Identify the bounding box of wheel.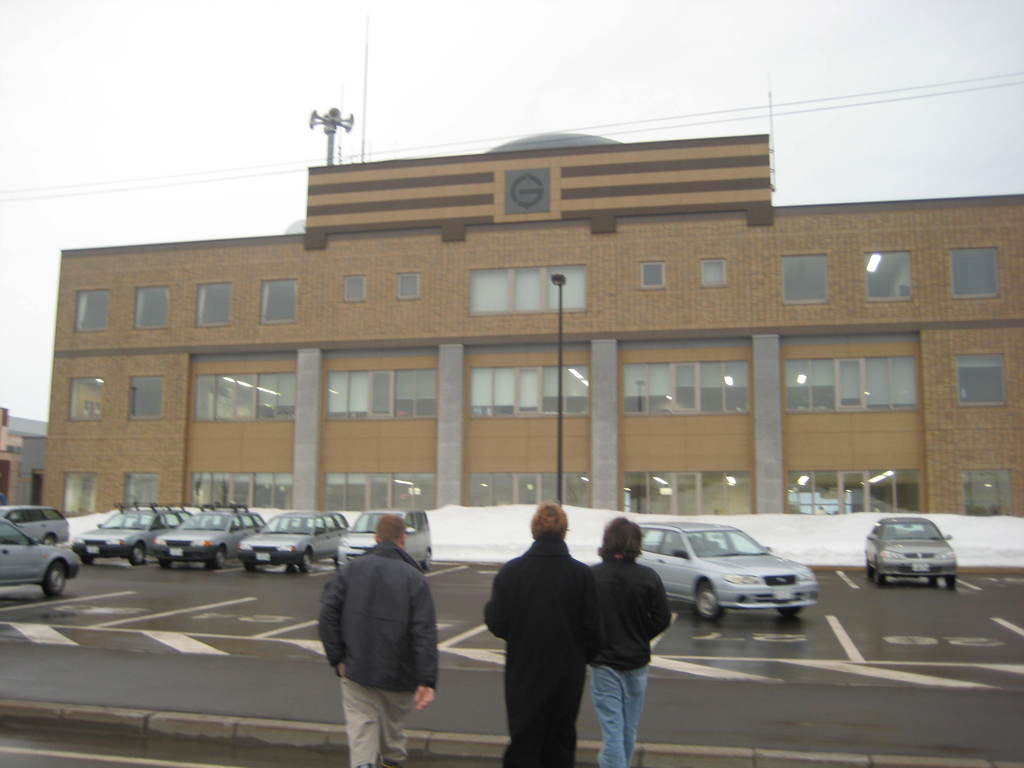
region(44, 532, 56, 543).
